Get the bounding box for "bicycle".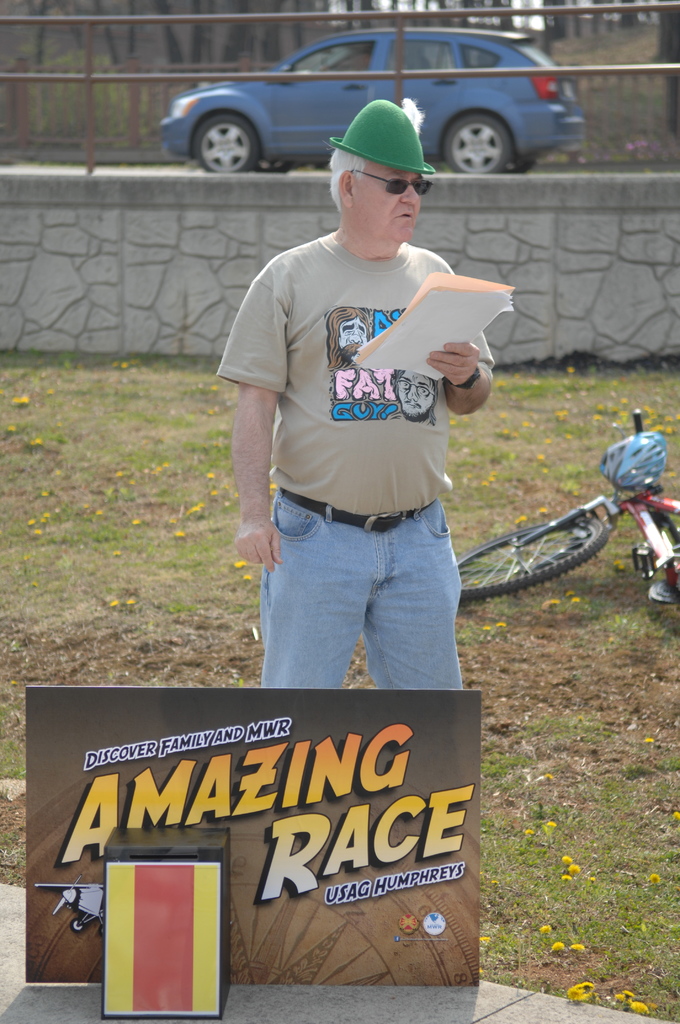
pyautogui.locateOnScreen(448, 422, 679, 617).
